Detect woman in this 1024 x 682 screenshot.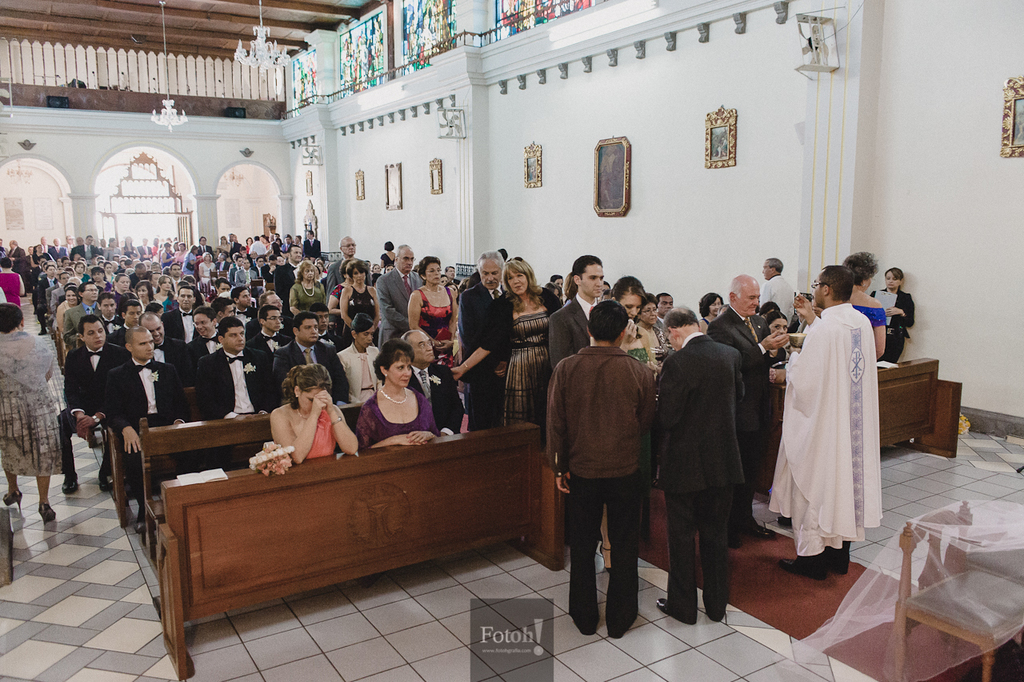
Detection: rect(184, 245, 200, 276).
